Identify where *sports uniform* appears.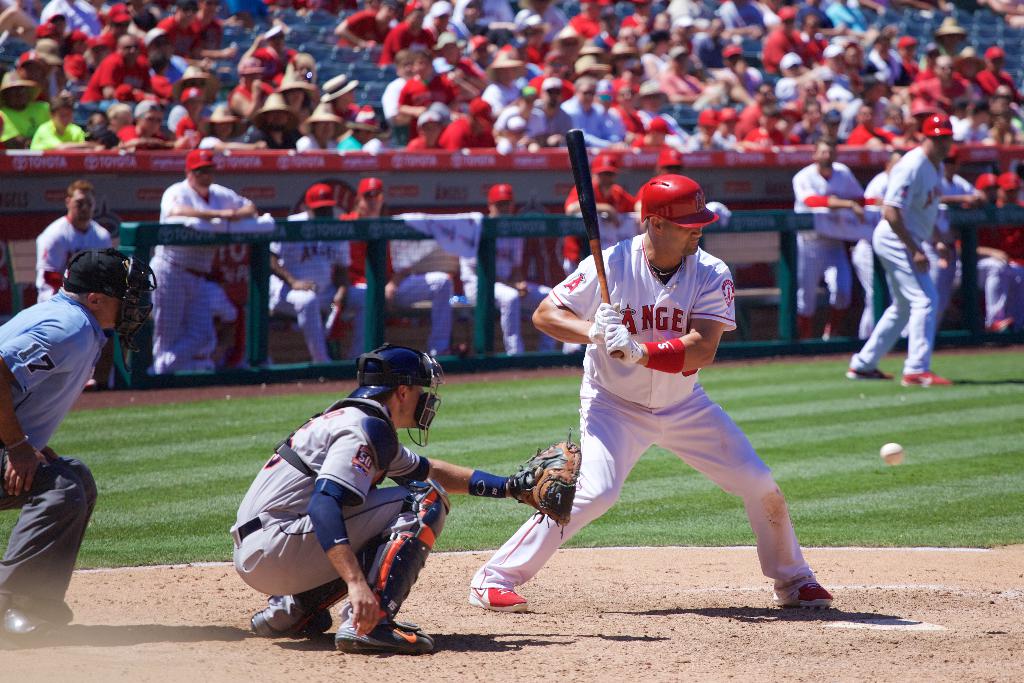
Appears at bbox(972, 158, 1023, 334).
